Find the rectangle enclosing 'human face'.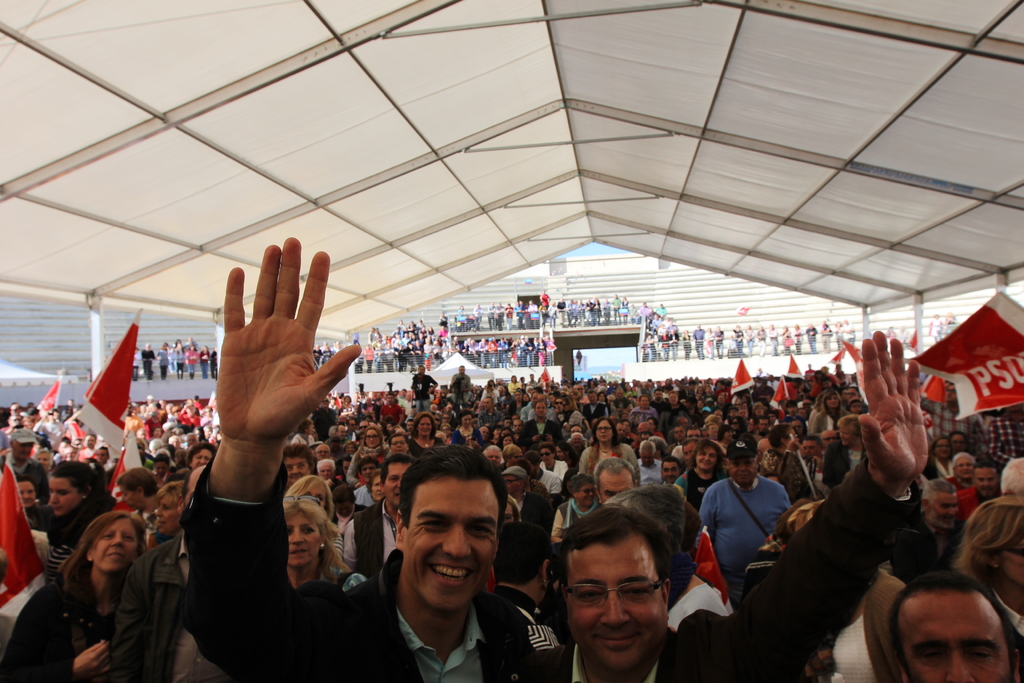
x1=696, y1=447, x2=719, y2=469.
